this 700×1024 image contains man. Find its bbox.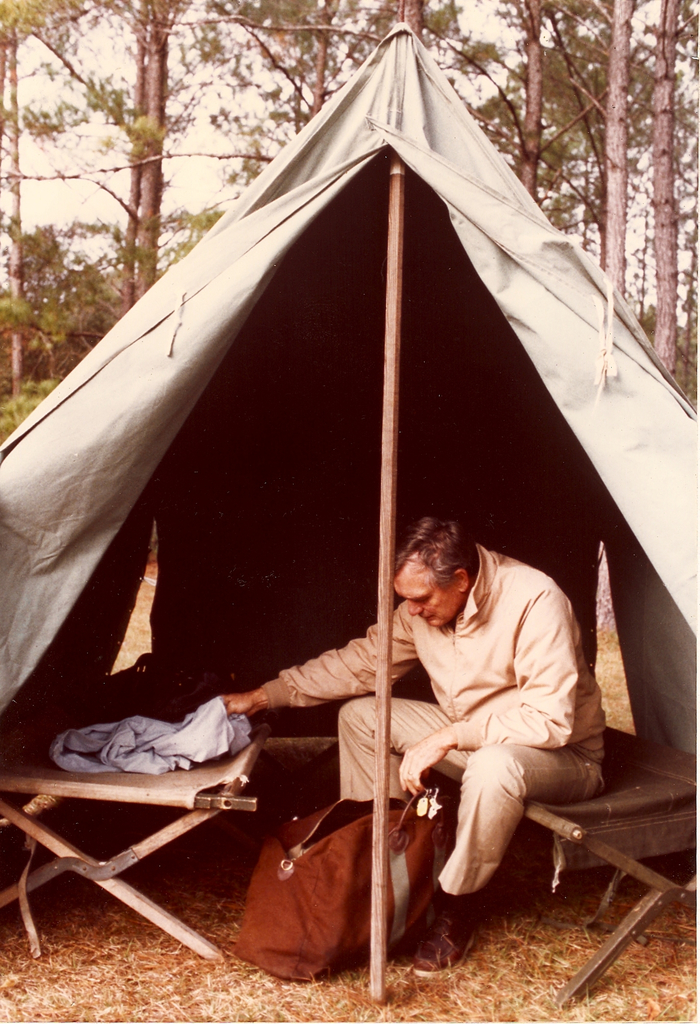
x1=289 y1=497 x2=604 y2=966.
